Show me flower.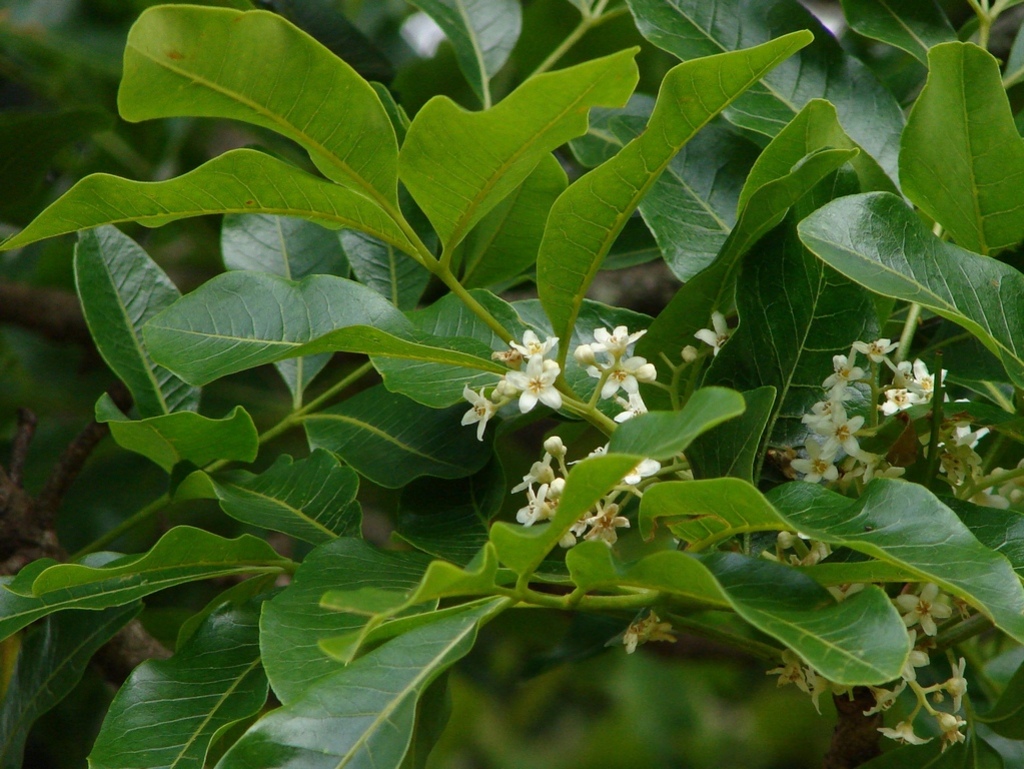
flower is here: 508 436 661 545.
